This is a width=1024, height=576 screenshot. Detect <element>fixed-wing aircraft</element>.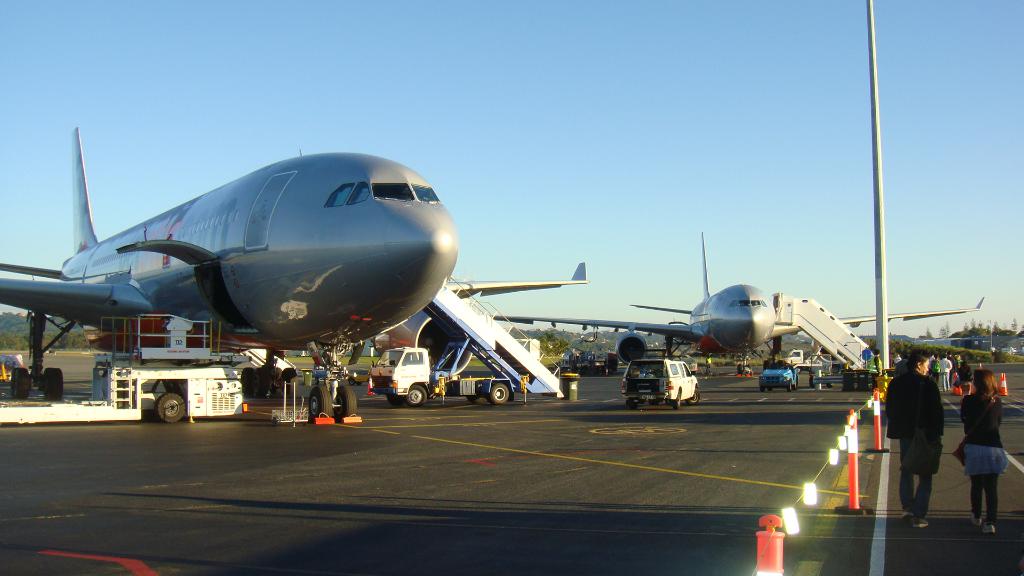
[0, 127, 589, 390].
